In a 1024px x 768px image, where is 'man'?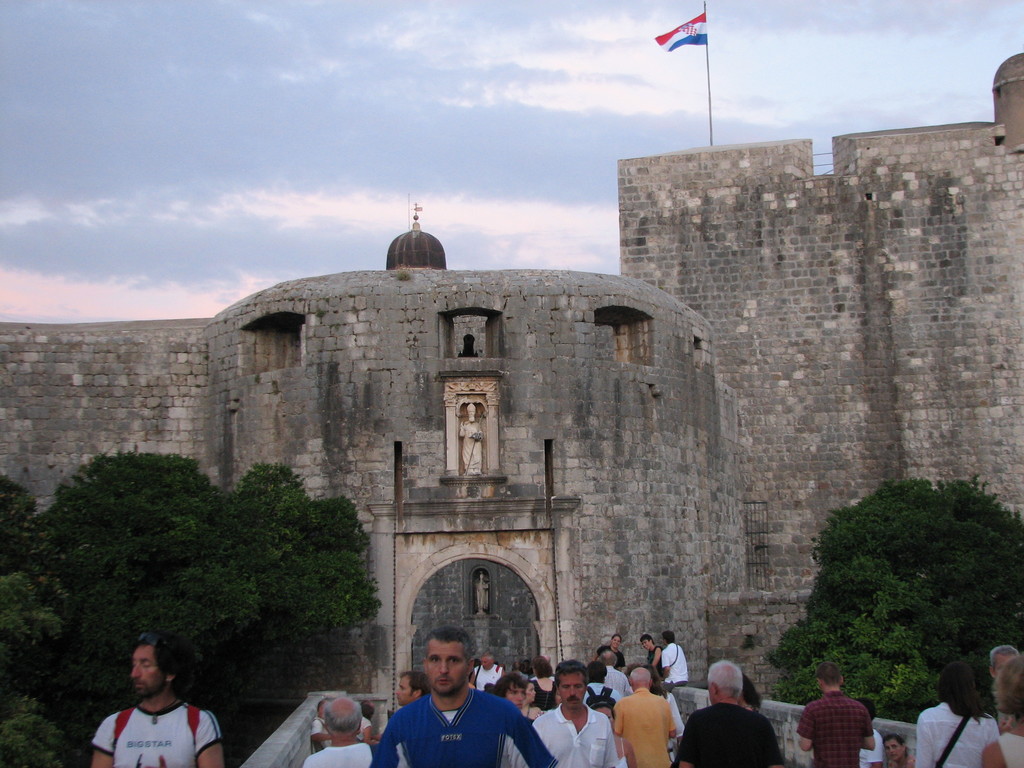
left=659, top=632, right=687, bottom=685.
